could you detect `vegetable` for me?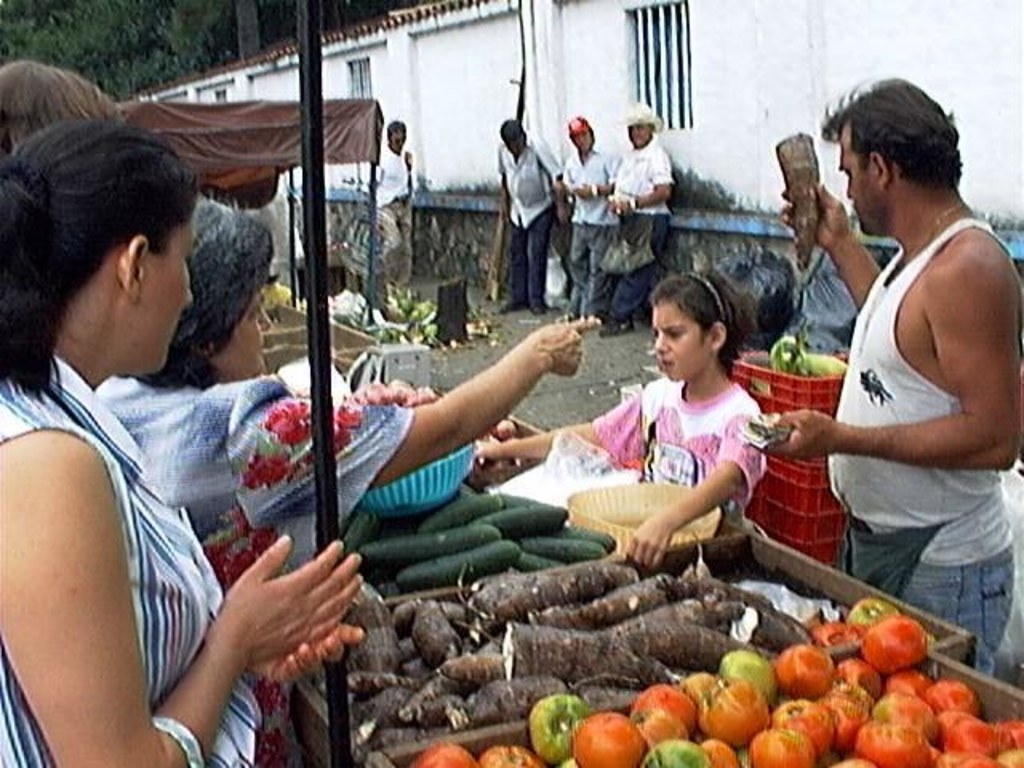
Detection result: bbox=[770, 323, 846, 379].
